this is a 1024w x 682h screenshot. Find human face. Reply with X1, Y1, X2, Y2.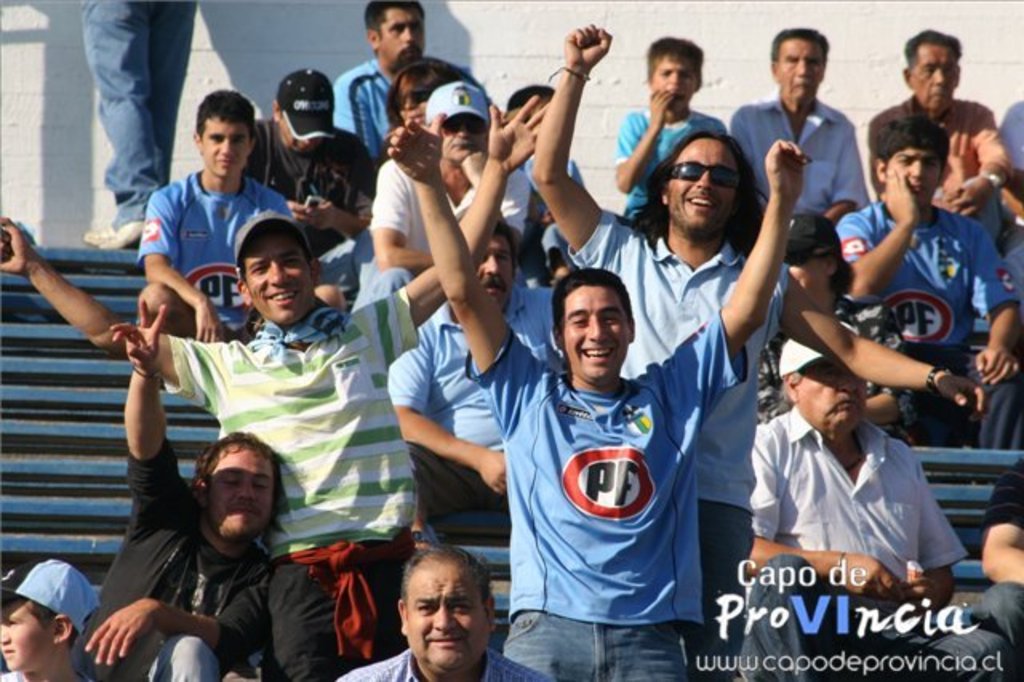
406, 554, 478, 664.
